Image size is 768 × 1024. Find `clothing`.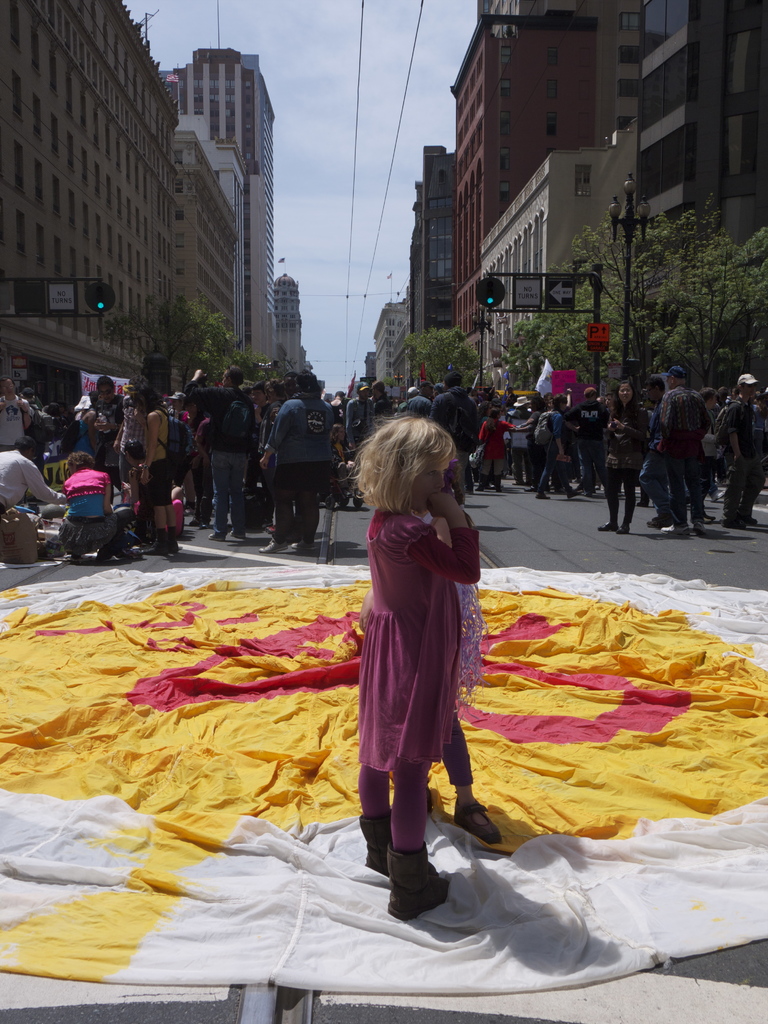
(660,393,708,522).
